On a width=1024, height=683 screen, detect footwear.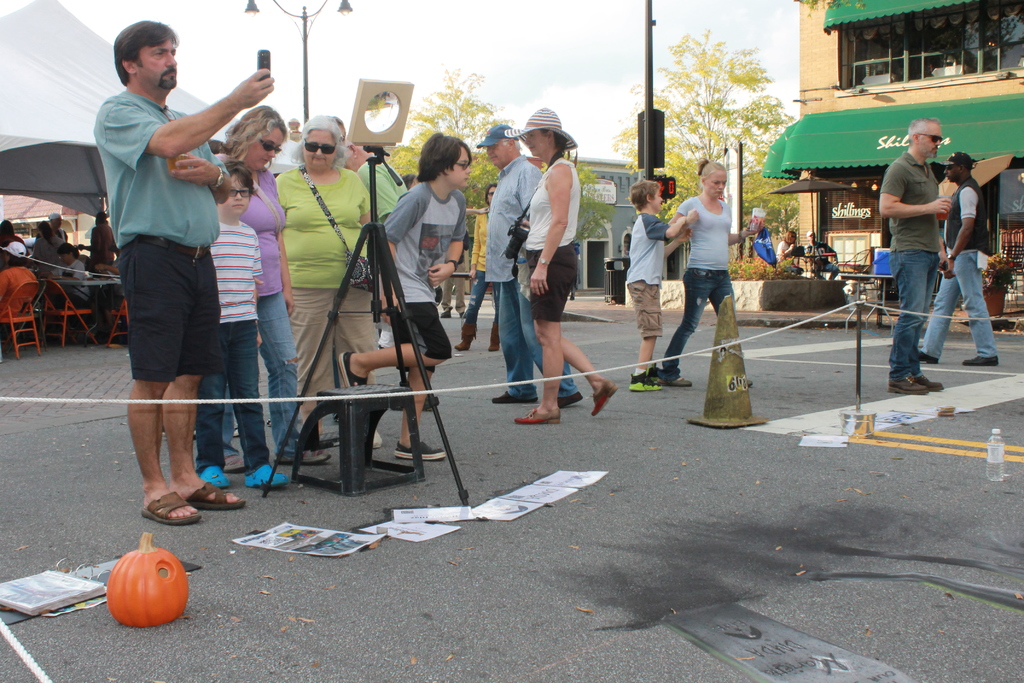
x1=246 y1=463 x2=286 y2=489.
